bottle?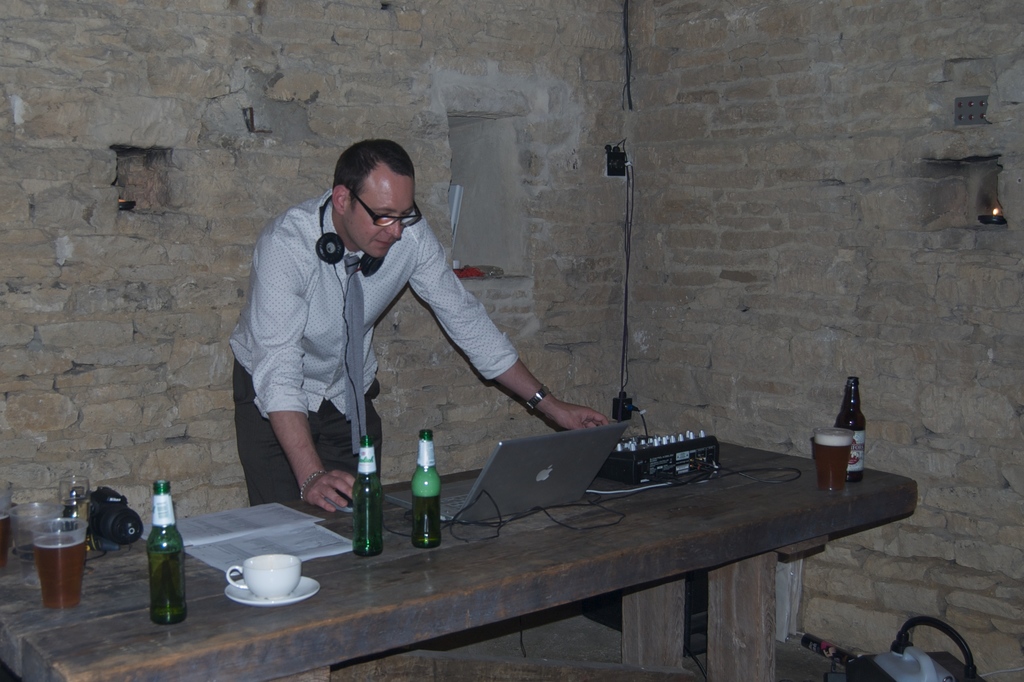
(406, 430, 447, 548)
